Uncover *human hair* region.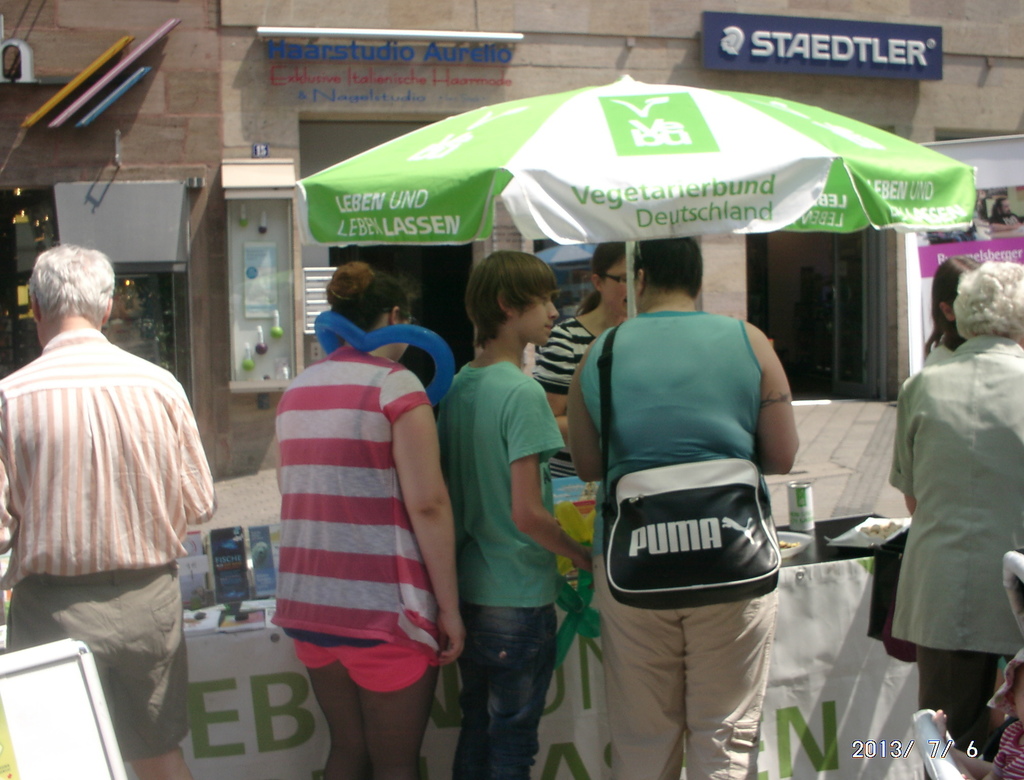
Uncovered: [x1=635, y1=234, x2=700, y2=298].
